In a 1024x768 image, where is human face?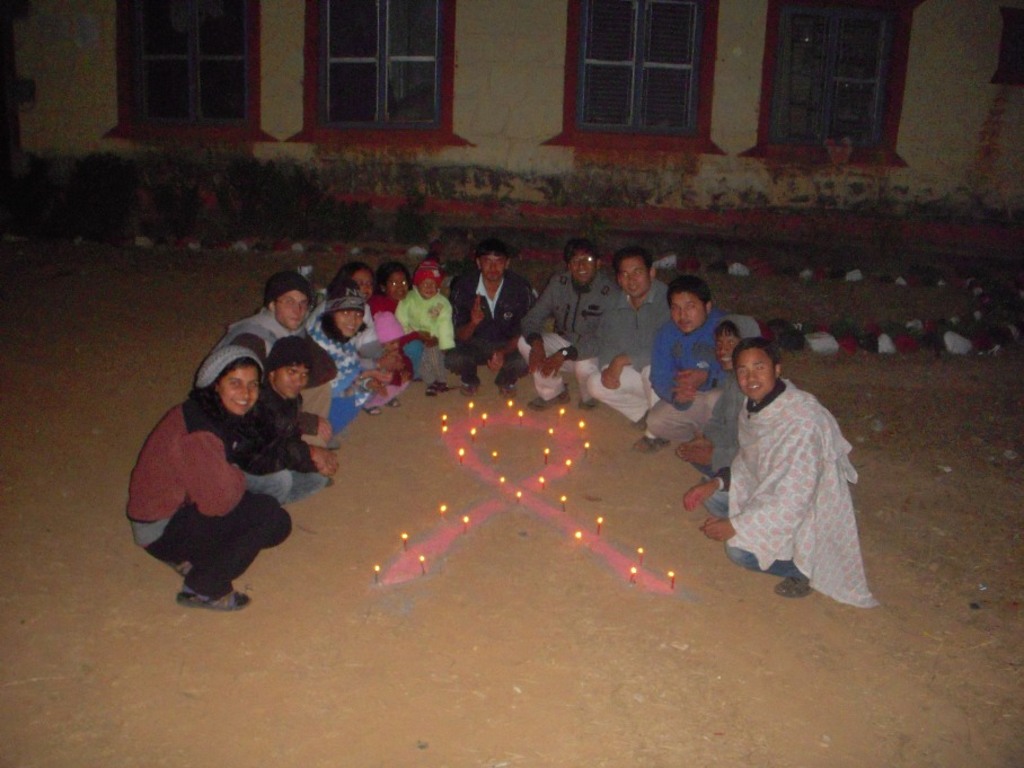
<box>670,290,705,333</box>.
